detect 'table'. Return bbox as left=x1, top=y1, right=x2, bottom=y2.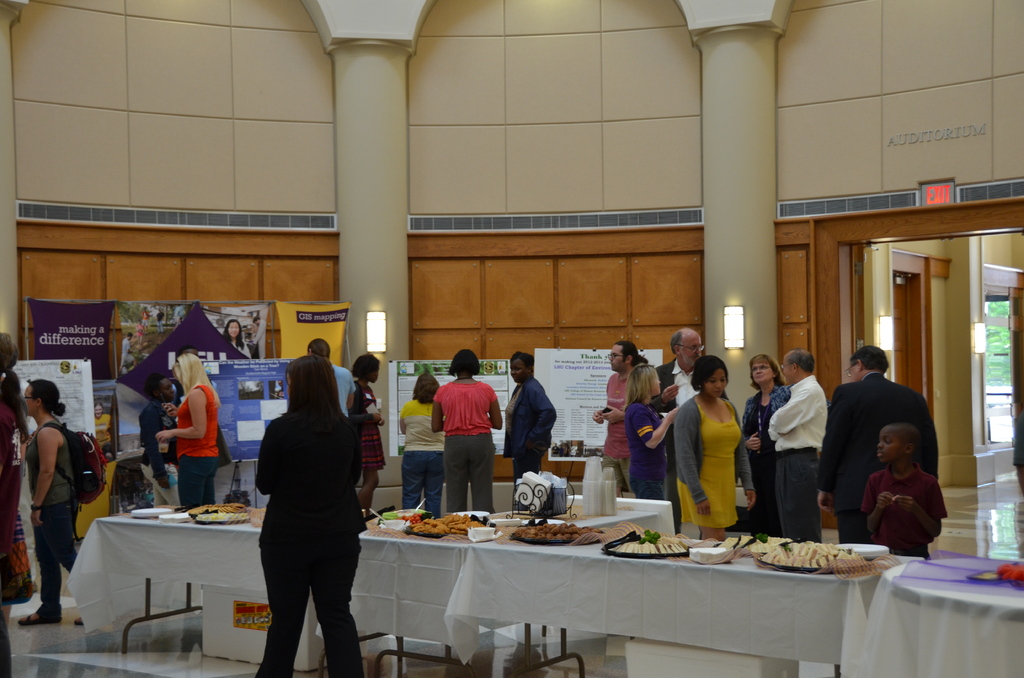
left=360, top=505, right=506, bottom=677.
